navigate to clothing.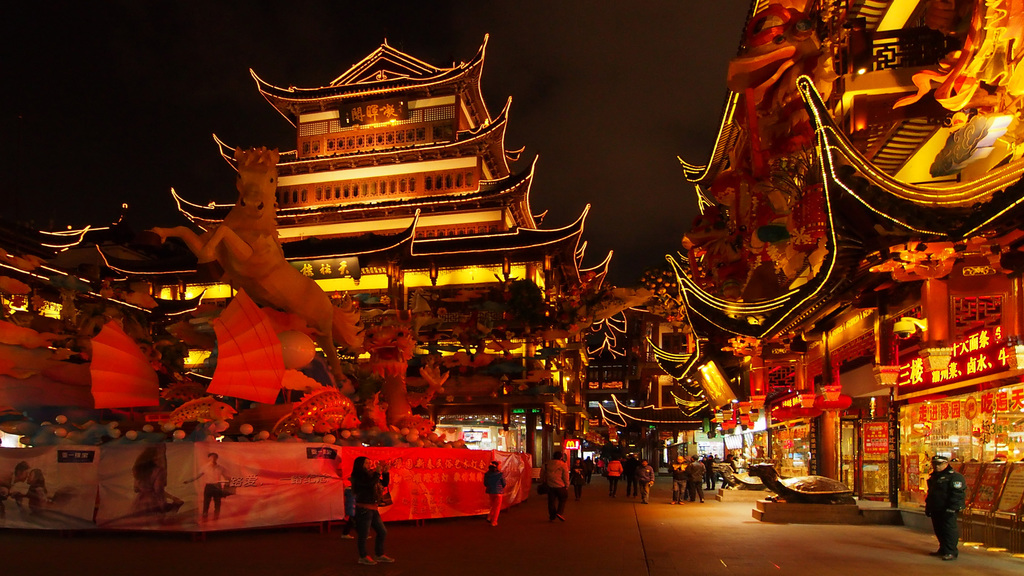
Navigation target: detection(637, 460, 652, 497).
